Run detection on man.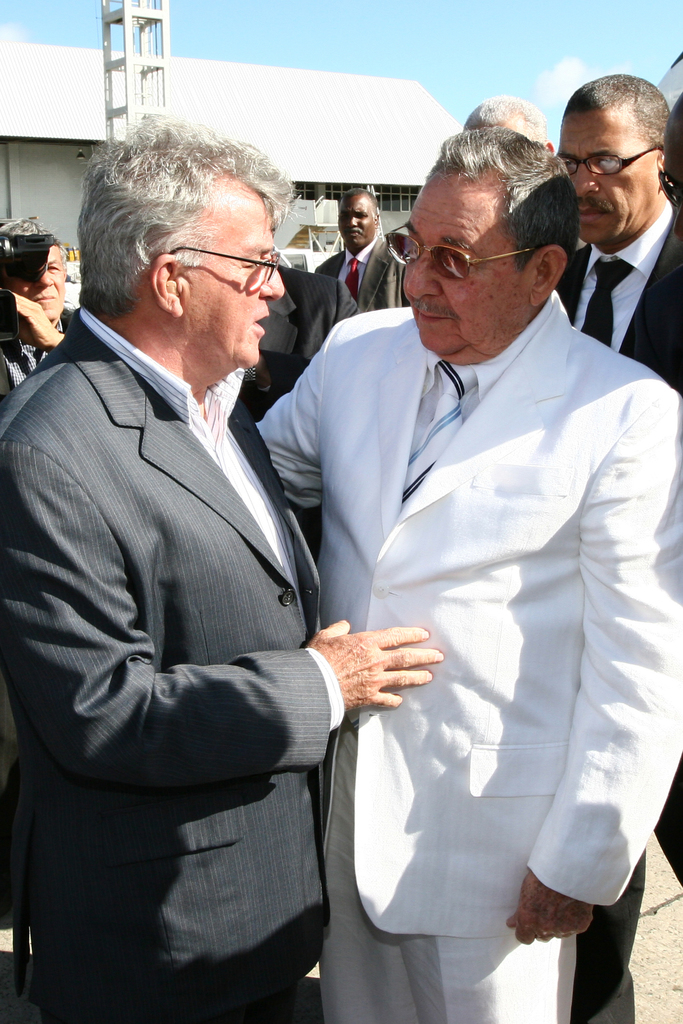
Result: x1=0, y1=220, x2=74, y2=401.
